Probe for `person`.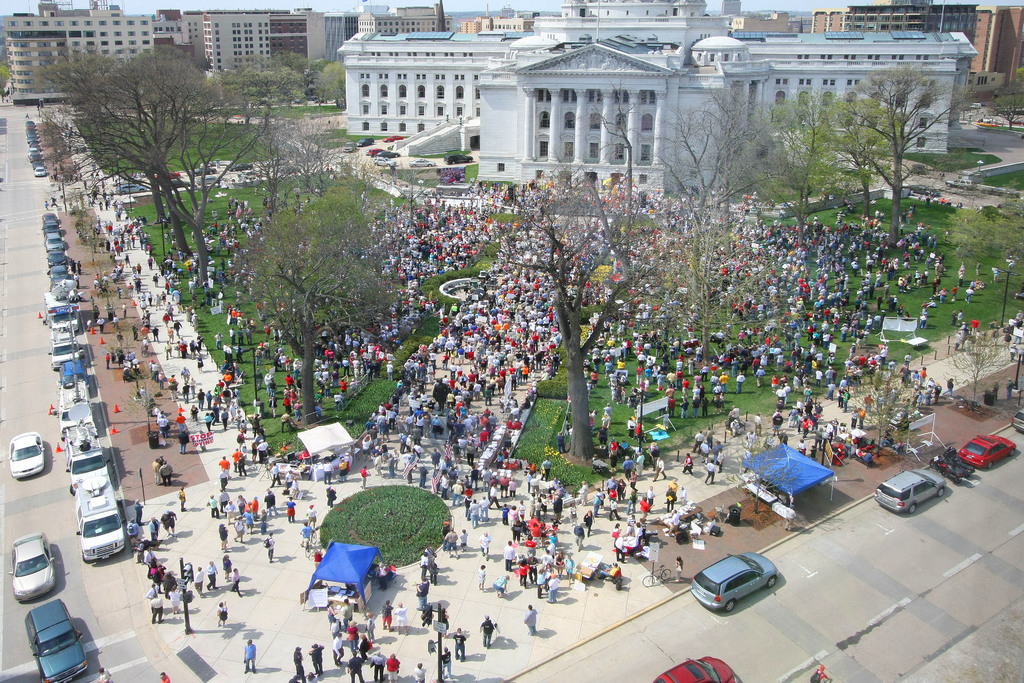
Probe result: <box>138,262,143,276</box>.
